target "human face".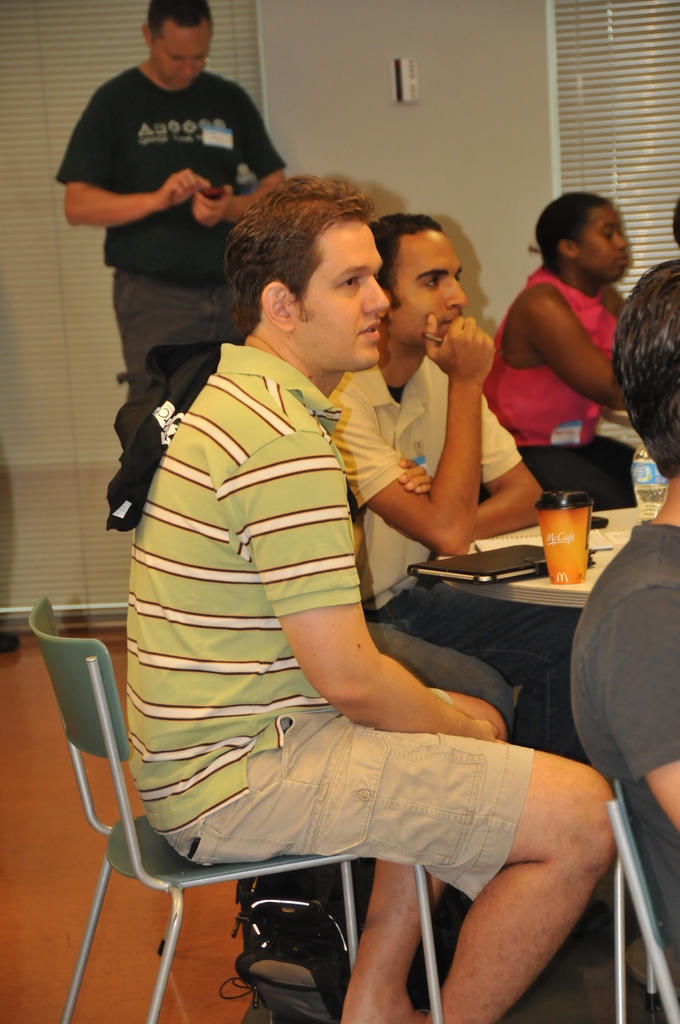
Target region: left=152, top=13, right=210, bottom=99.
